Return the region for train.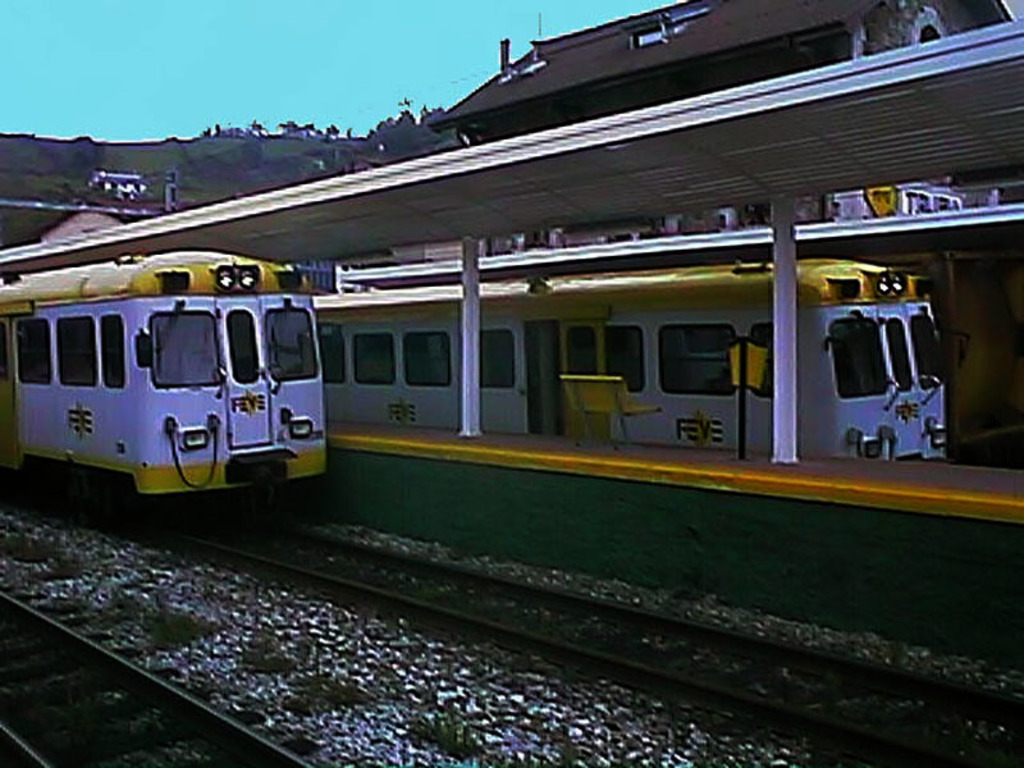
bbox=(0, 250, 326, 532).
